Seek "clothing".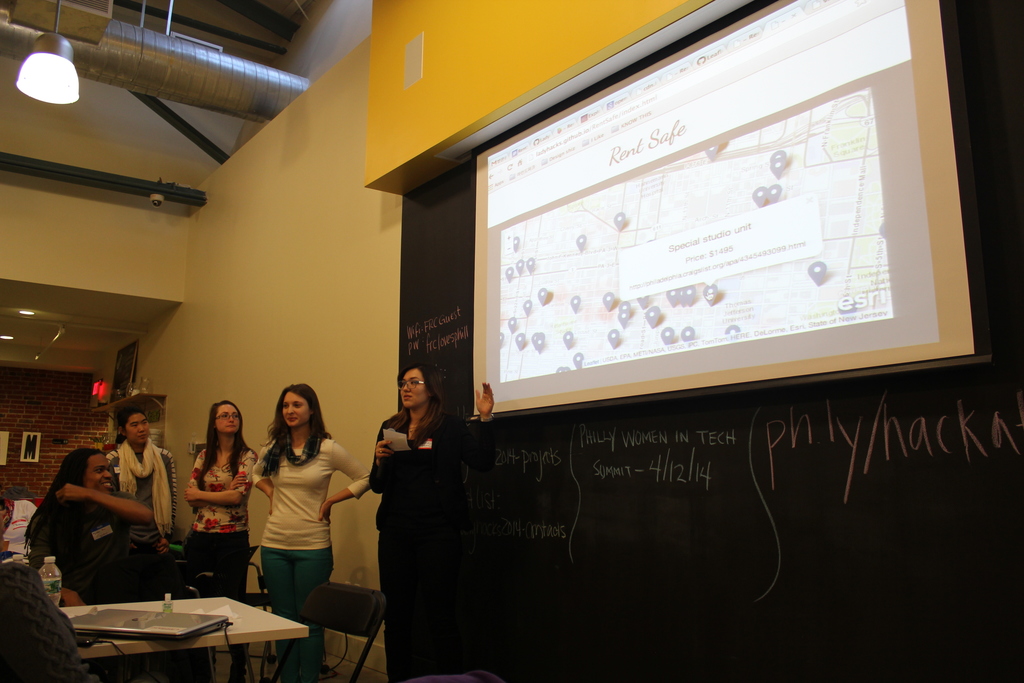
box=[254, 442, 366, 677].
